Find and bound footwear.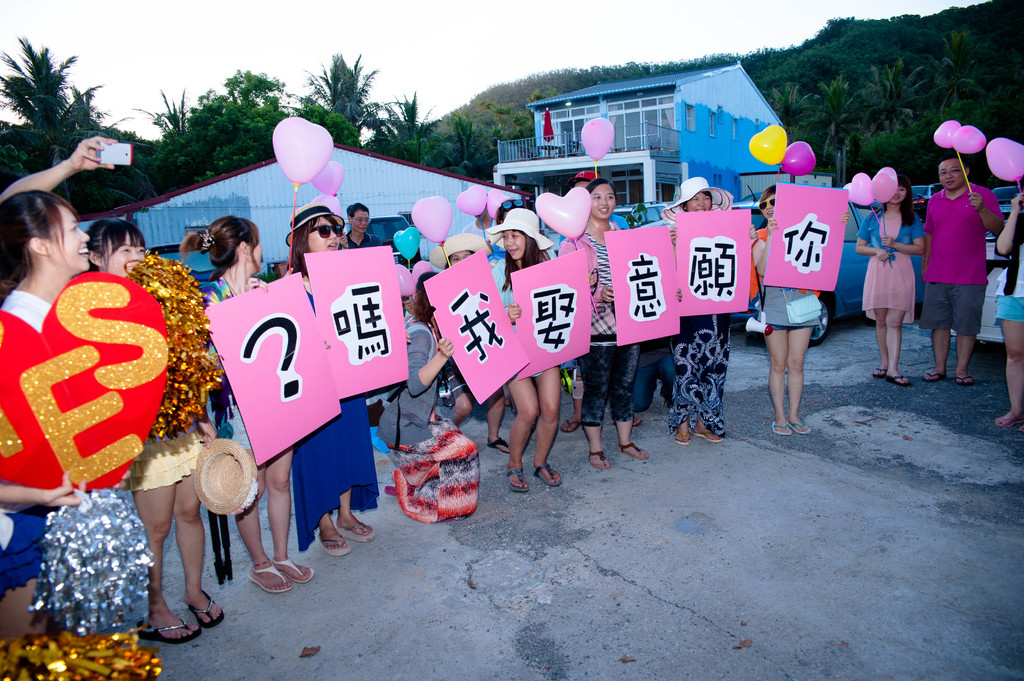
Bound: pyautogui.locateOnScreen(996, 413, 1023, 426).
